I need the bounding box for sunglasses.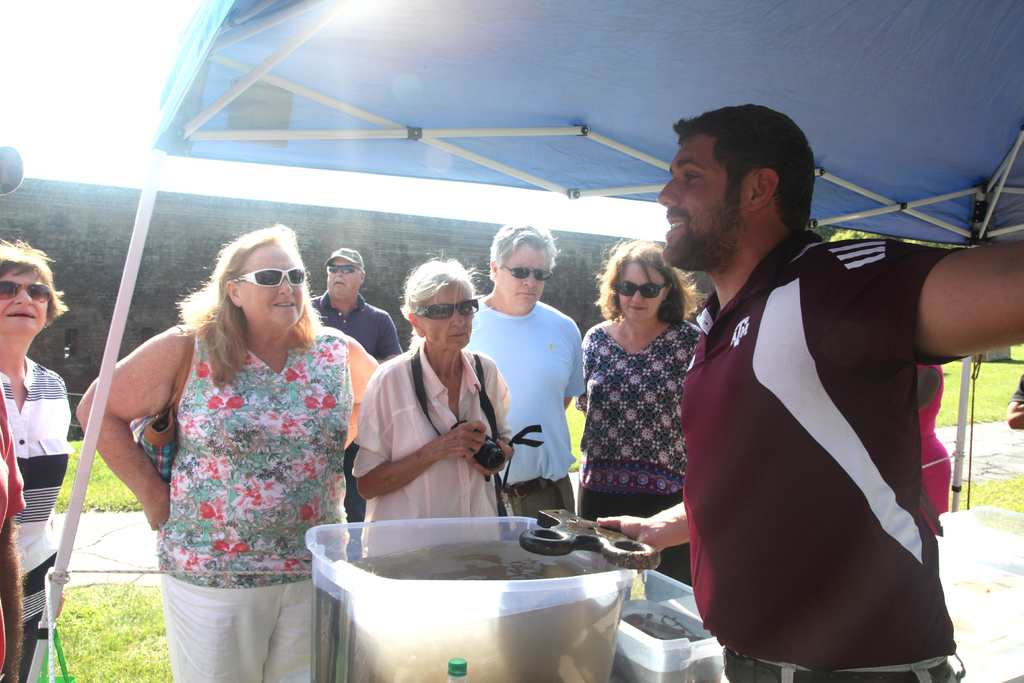
Here it is: rect(326, 262, 364, 277).
